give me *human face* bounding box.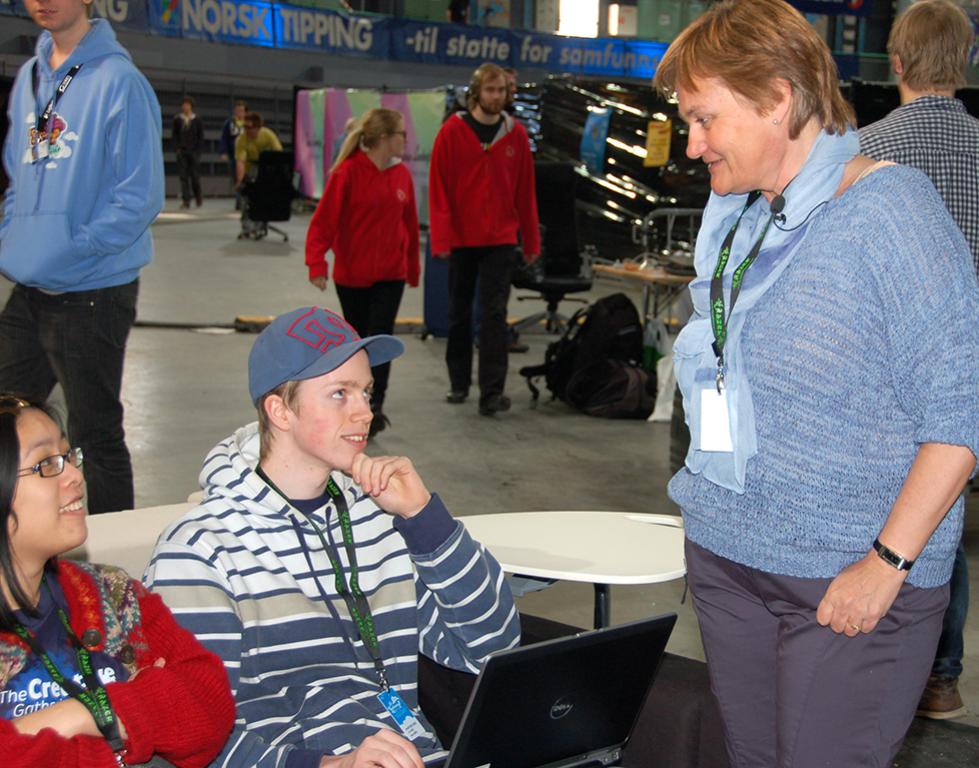
{"x1": 479, "y1": 75, "x2": 509, "y2": 113}.
